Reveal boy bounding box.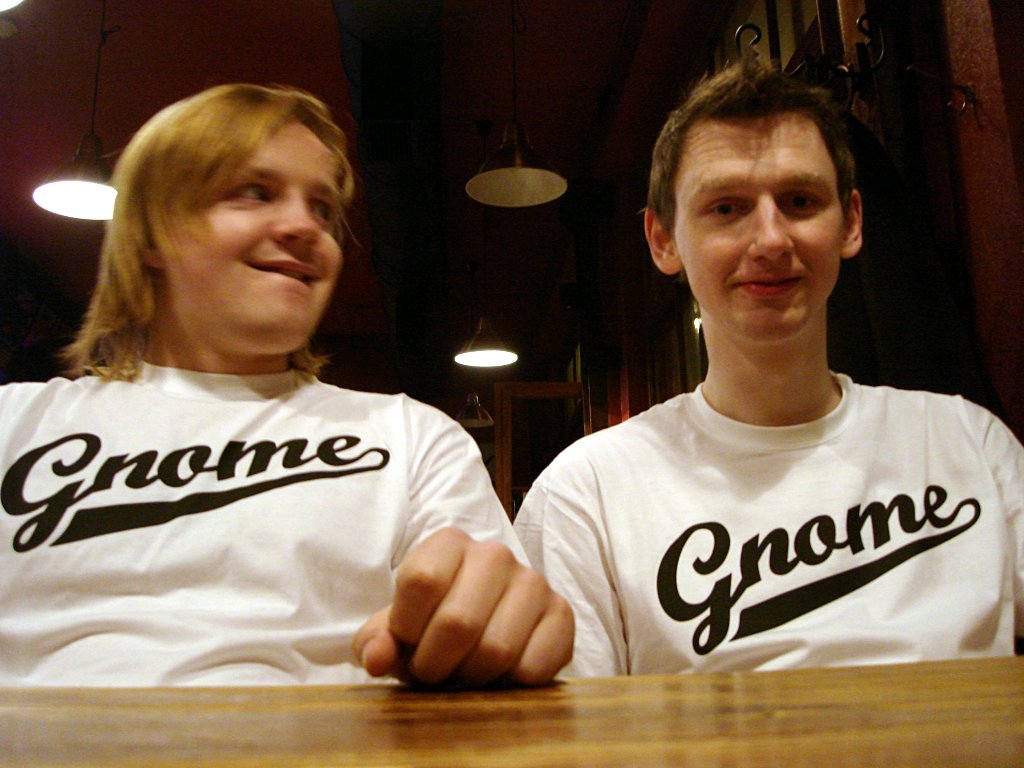
Revealed: bbox(508, 53, 1023, 680).
